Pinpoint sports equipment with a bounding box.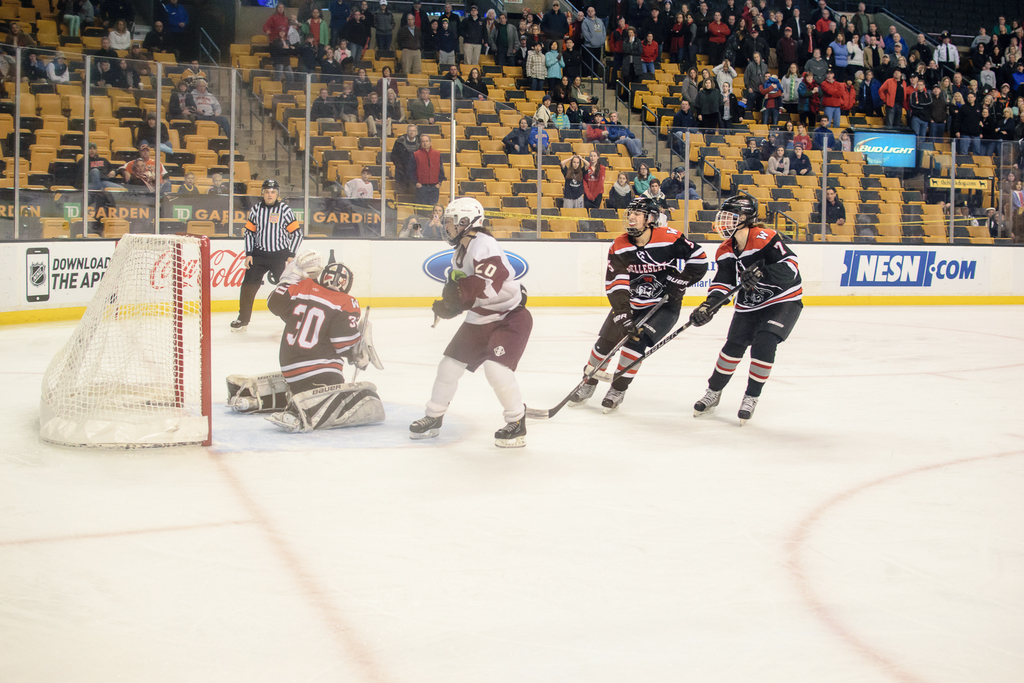
box=[612, 310, 643, 347].
